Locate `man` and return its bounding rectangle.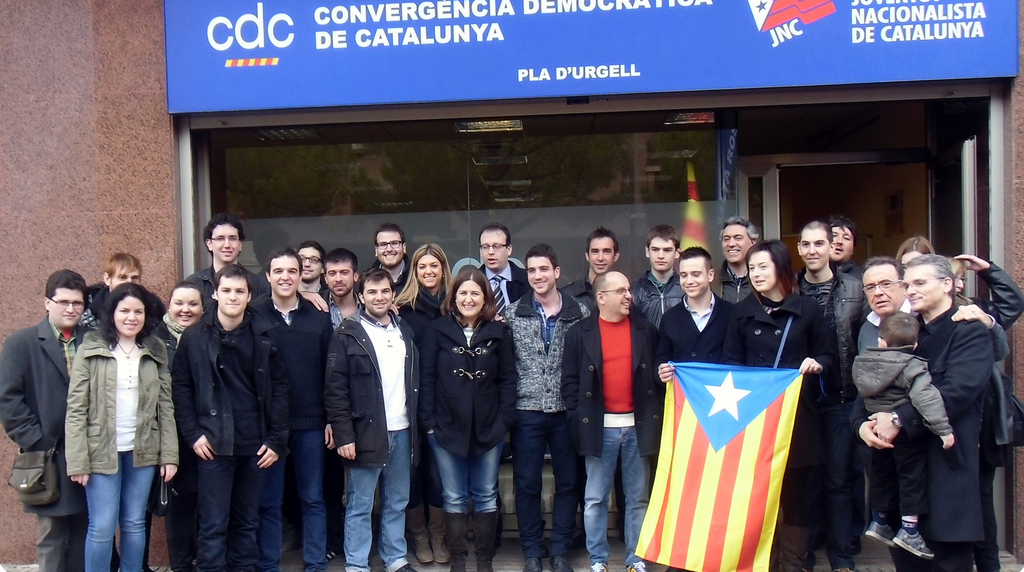
{"left": 168, "top": 265, "right": 289, "bottom": 571}.
